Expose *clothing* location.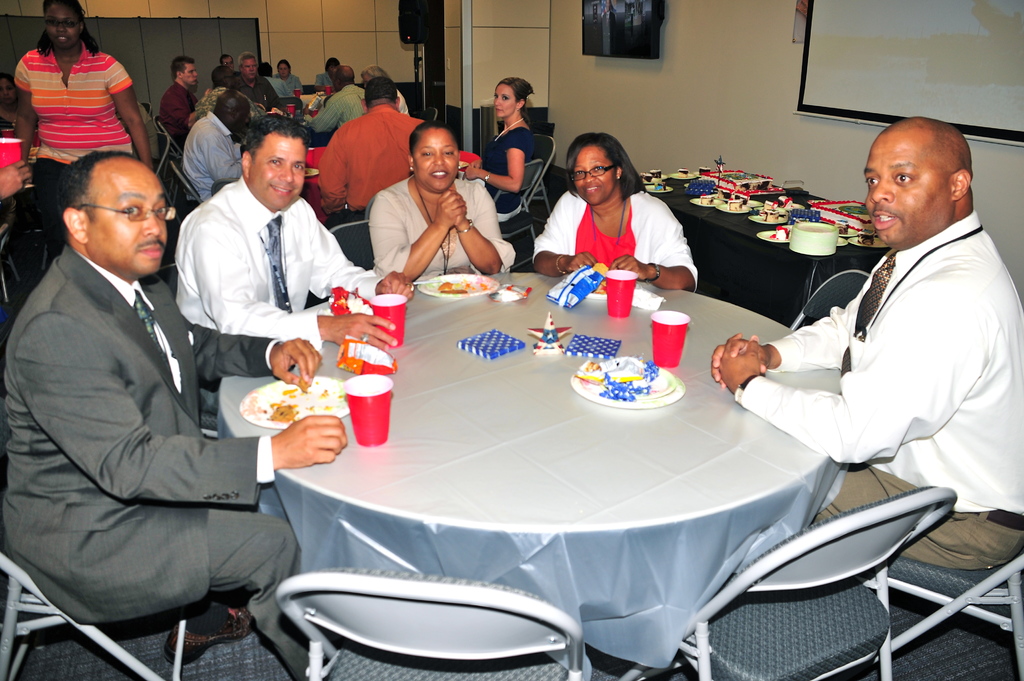
Exposed at bbox=(312, 104, 421, 224).
